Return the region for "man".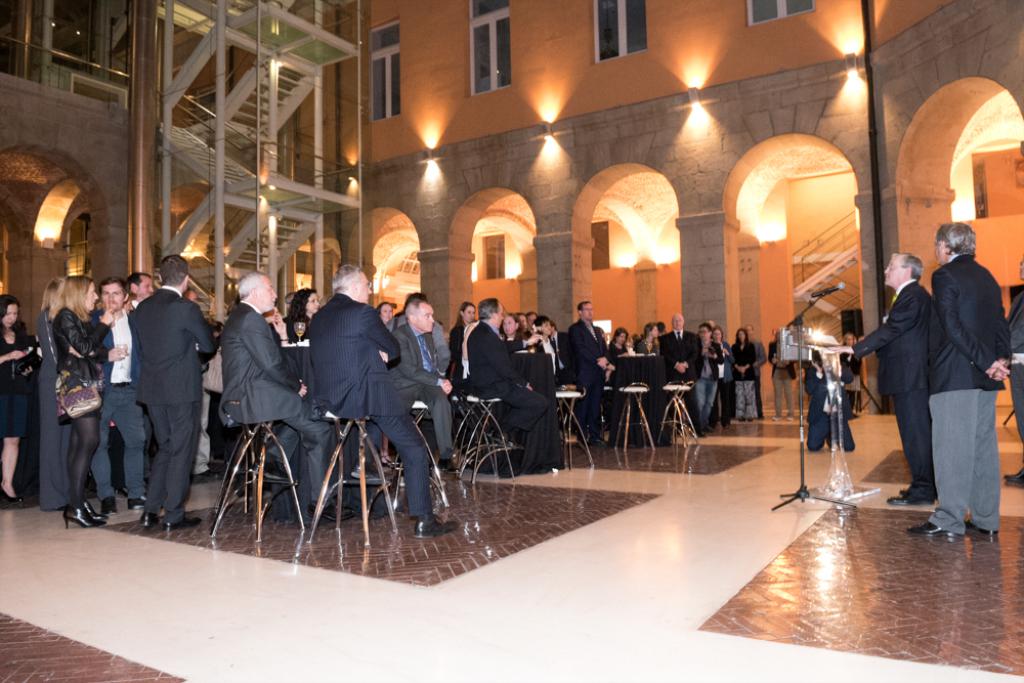
[765, 331, 796, 420].
